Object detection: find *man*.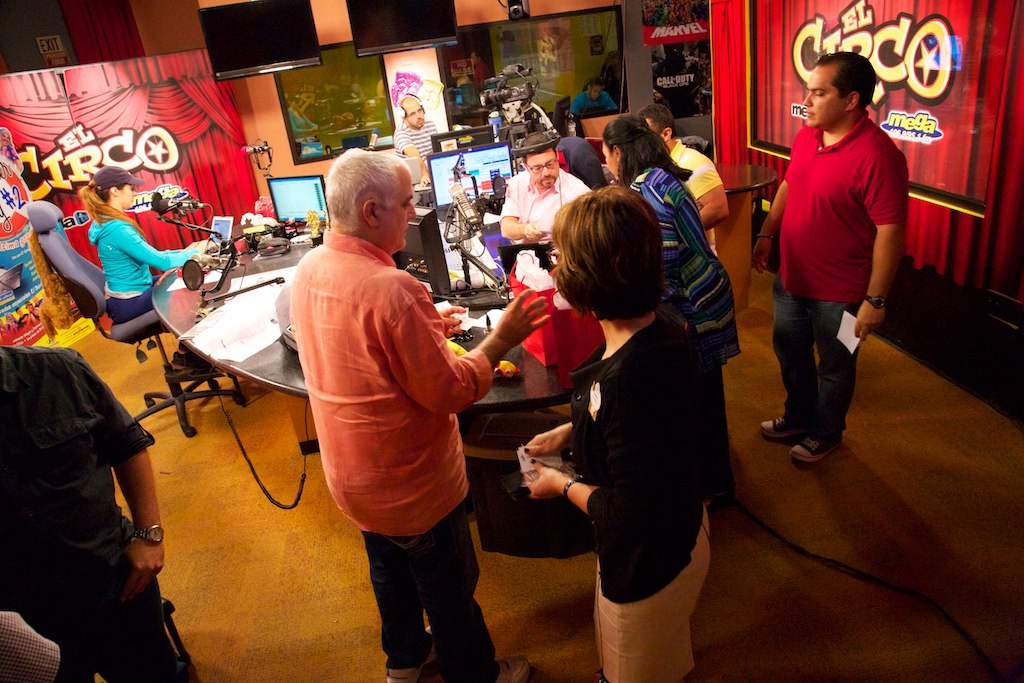
x1=635, y1=104, x2=731, y2=261.
